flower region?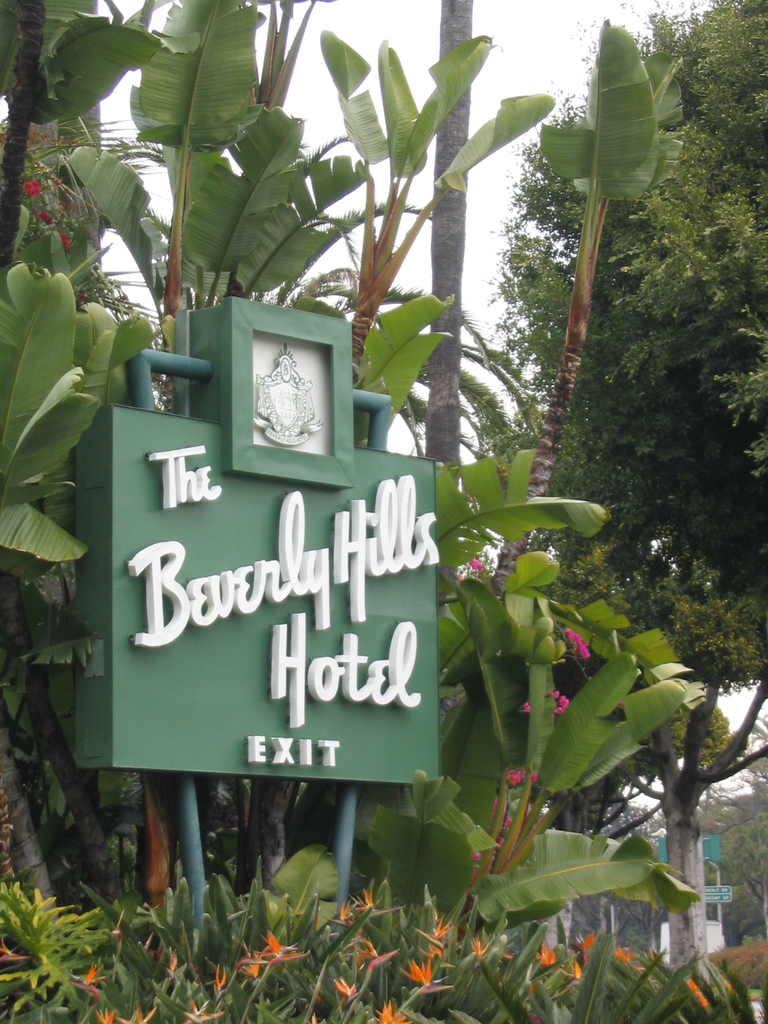
bbox=[562, 625, 595, 660]
